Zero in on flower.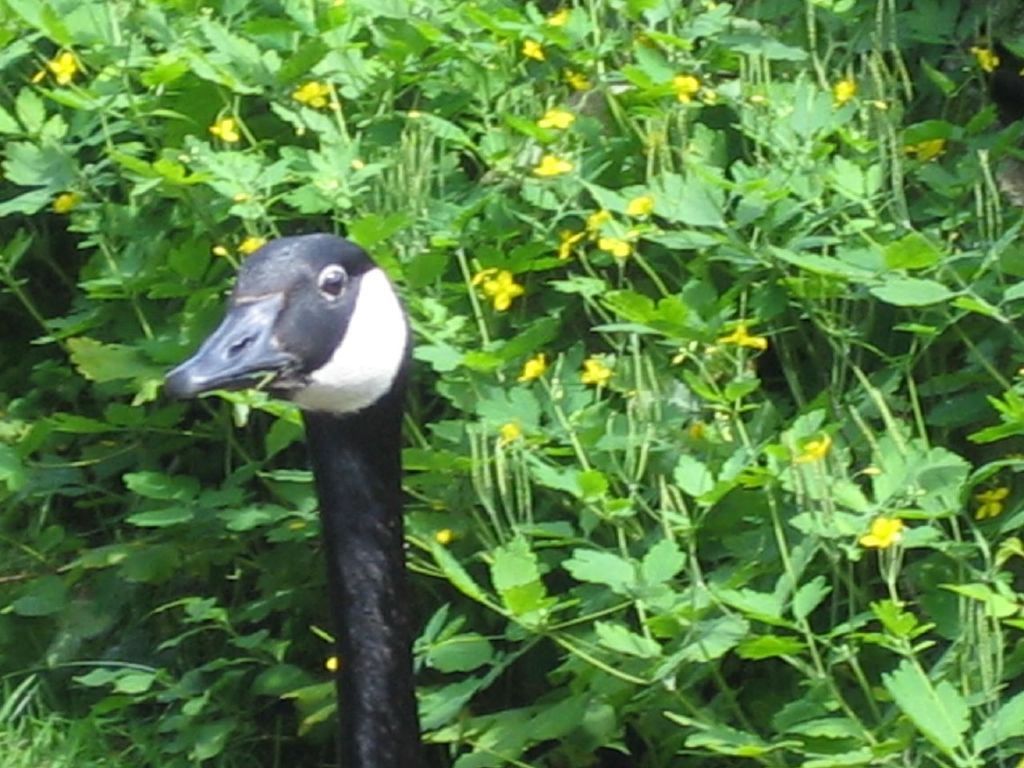
Zeroed in: <box>532,152,581,174</box>.
